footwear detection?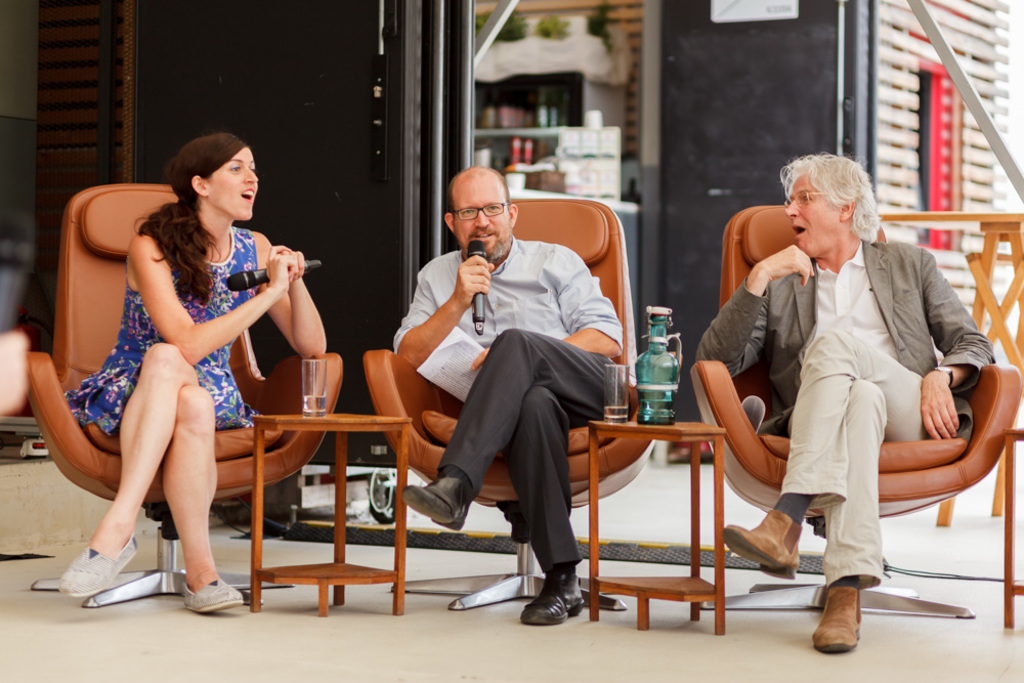
crop(180, 579, 248, 618)
